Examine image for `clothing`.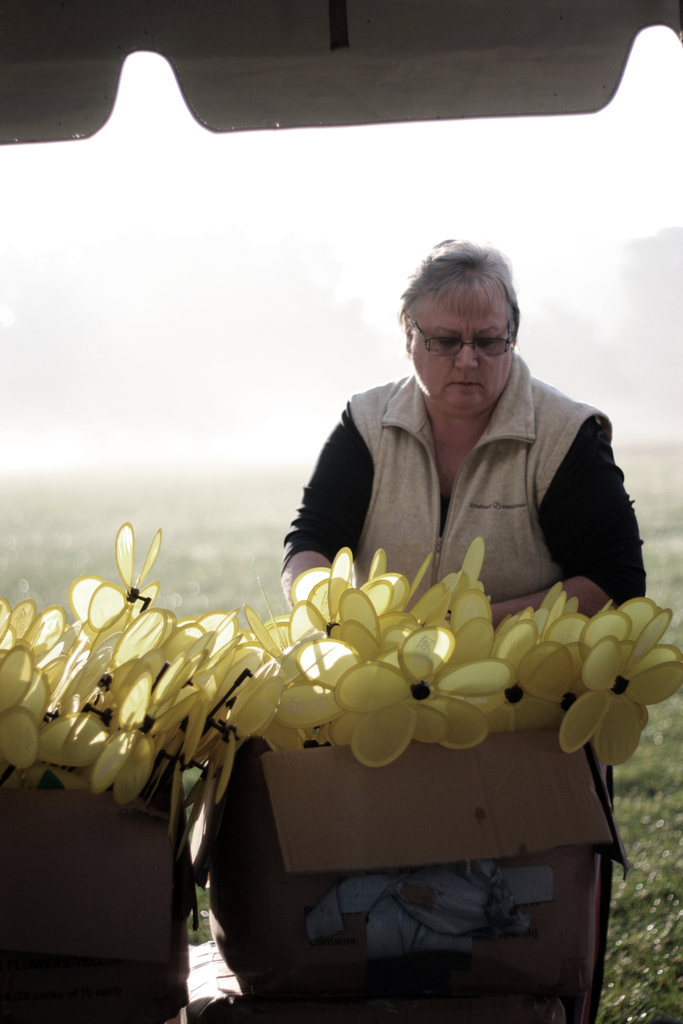
Examination result: bbox=(283, 321, 645, 632).
